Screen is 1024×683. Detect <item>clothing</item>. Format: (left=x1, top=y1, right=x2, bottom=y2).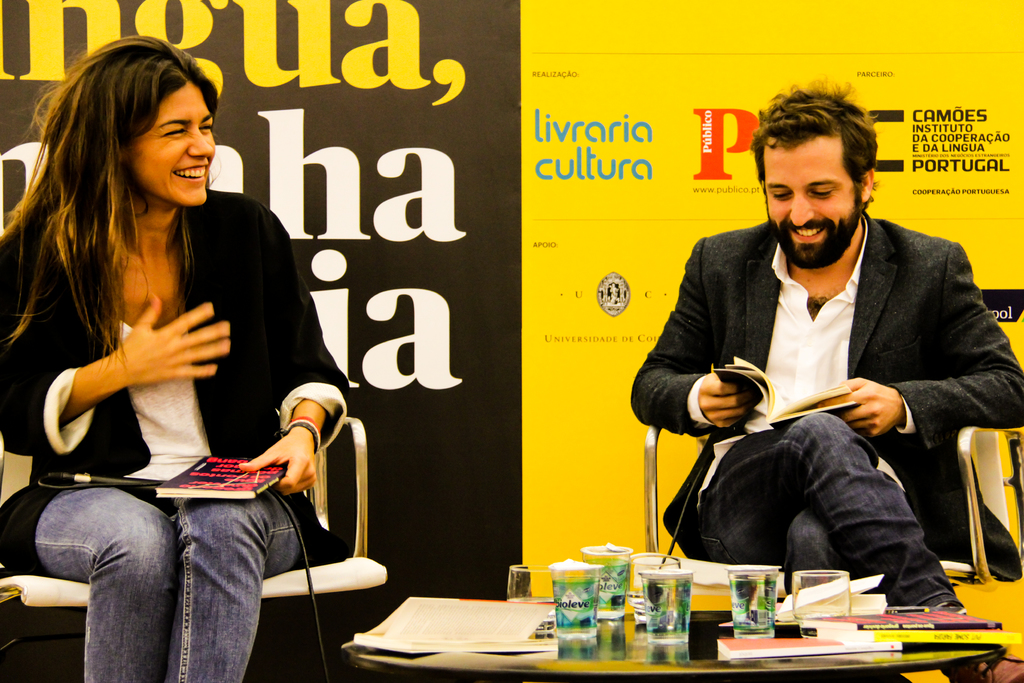
(left=646, top=212, right=984, bottom=600).
